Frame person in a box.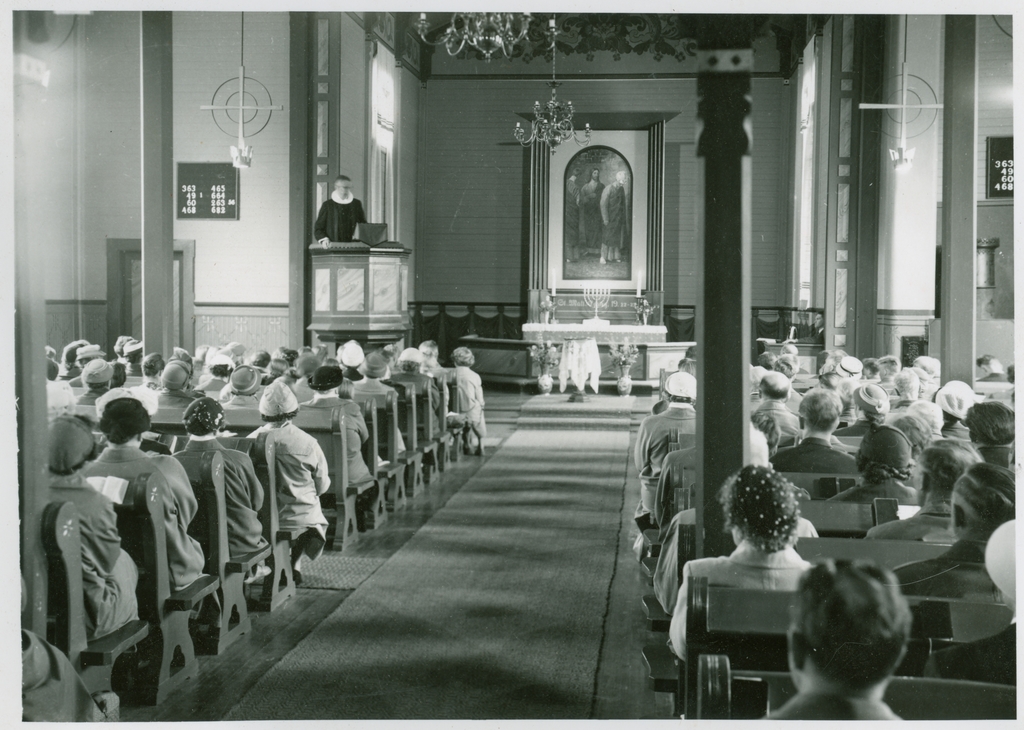
(80,360,124,406).
